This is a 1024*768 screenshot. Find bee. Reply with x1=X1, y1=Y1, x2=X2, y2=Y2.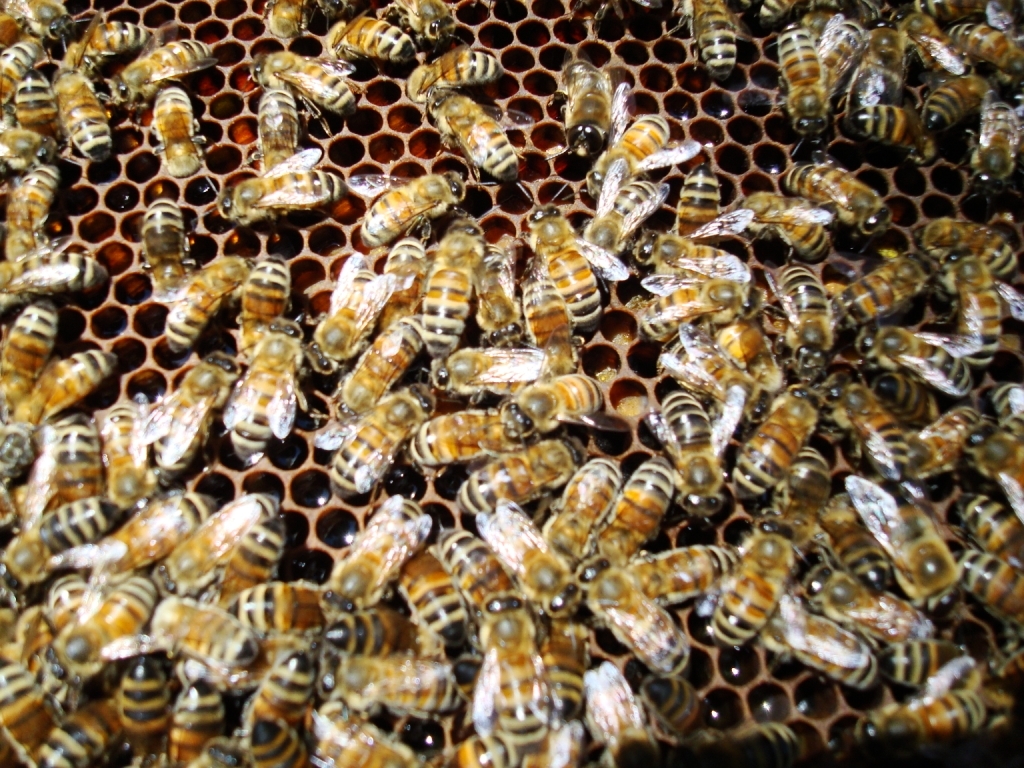
x1=224, y1=132, x2=348, y2=228.
